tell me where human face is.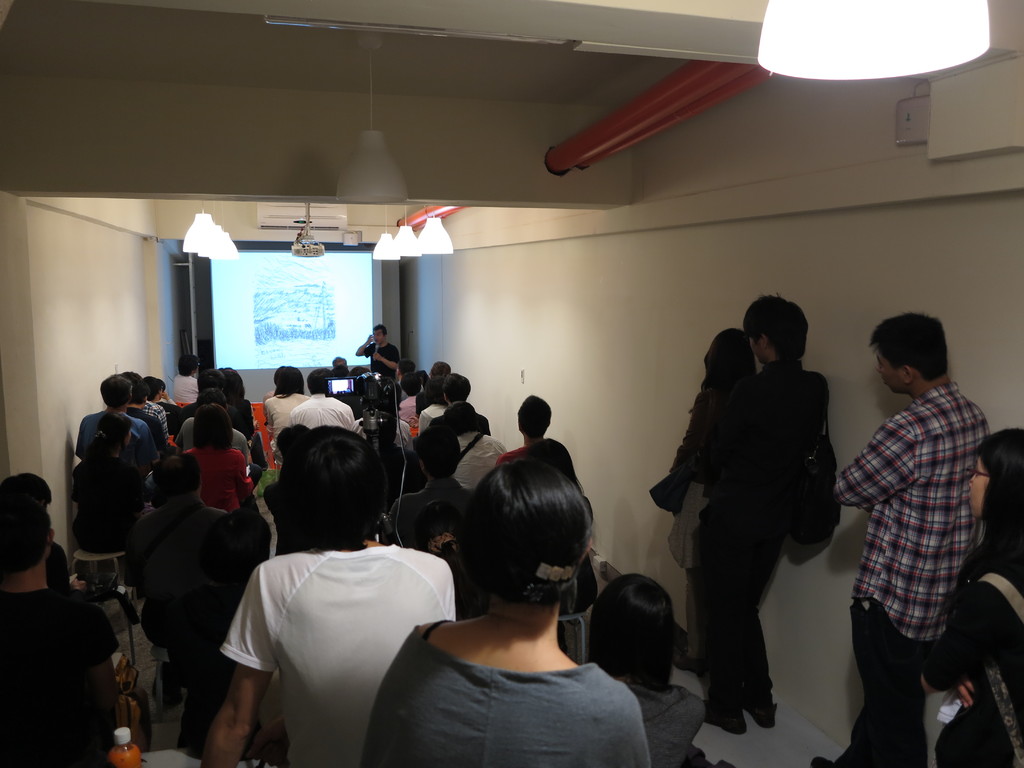
human face is at BBox(271, 356, 318, 409).
